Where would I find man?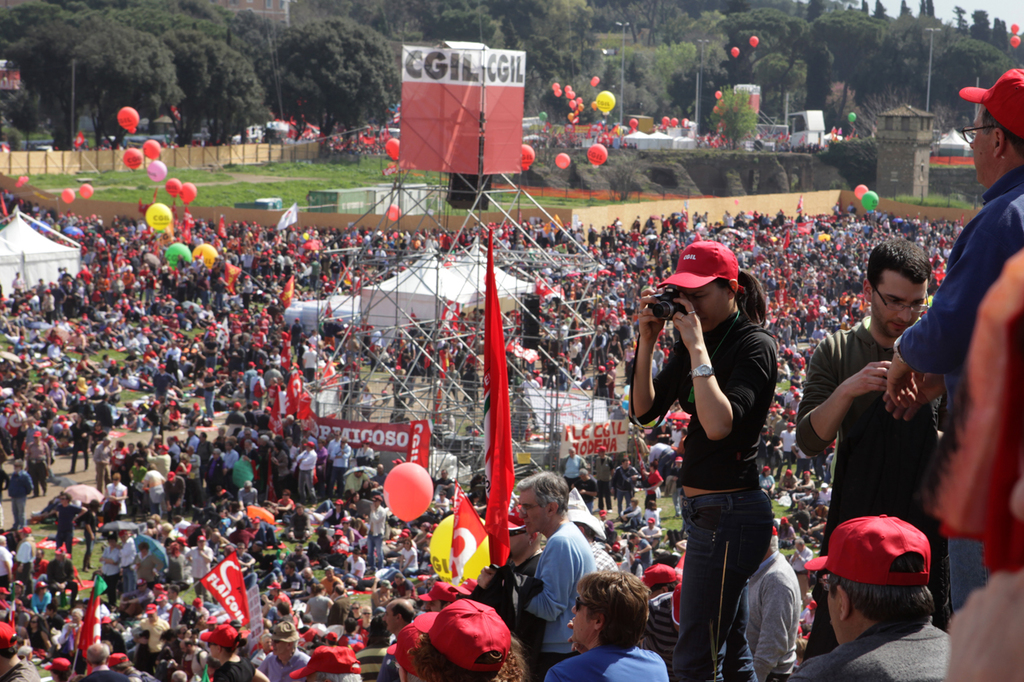
At 378, 596, 414, 681.
